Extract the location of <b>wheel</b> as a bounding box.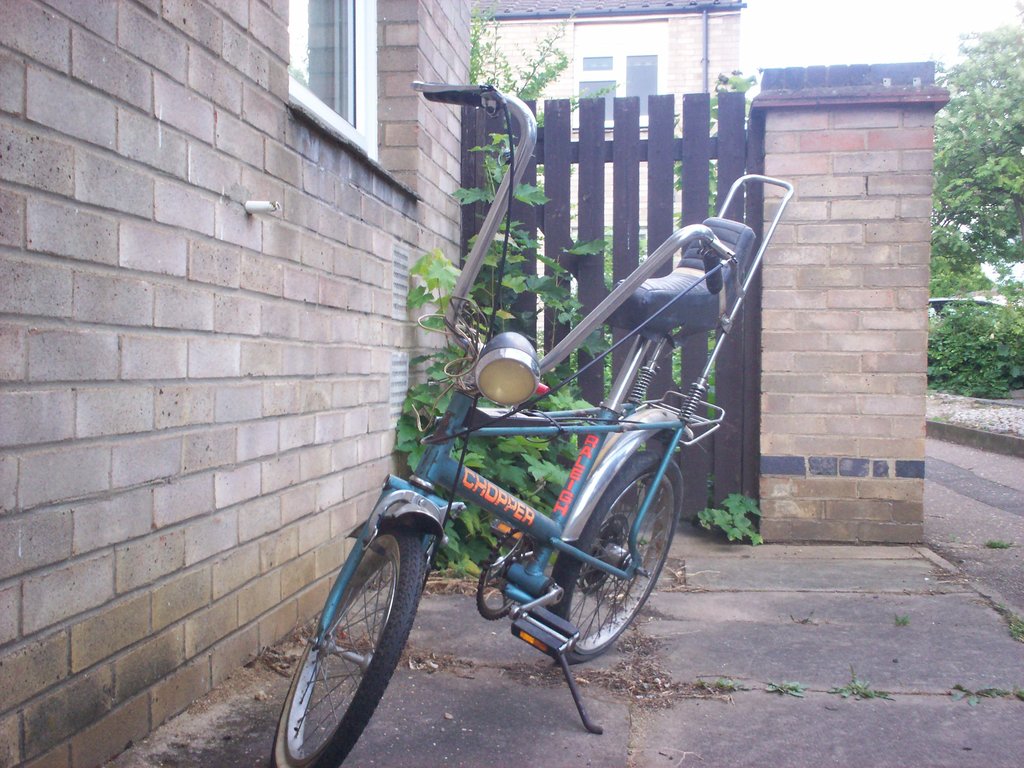
region(546, 450, 685, 663).
